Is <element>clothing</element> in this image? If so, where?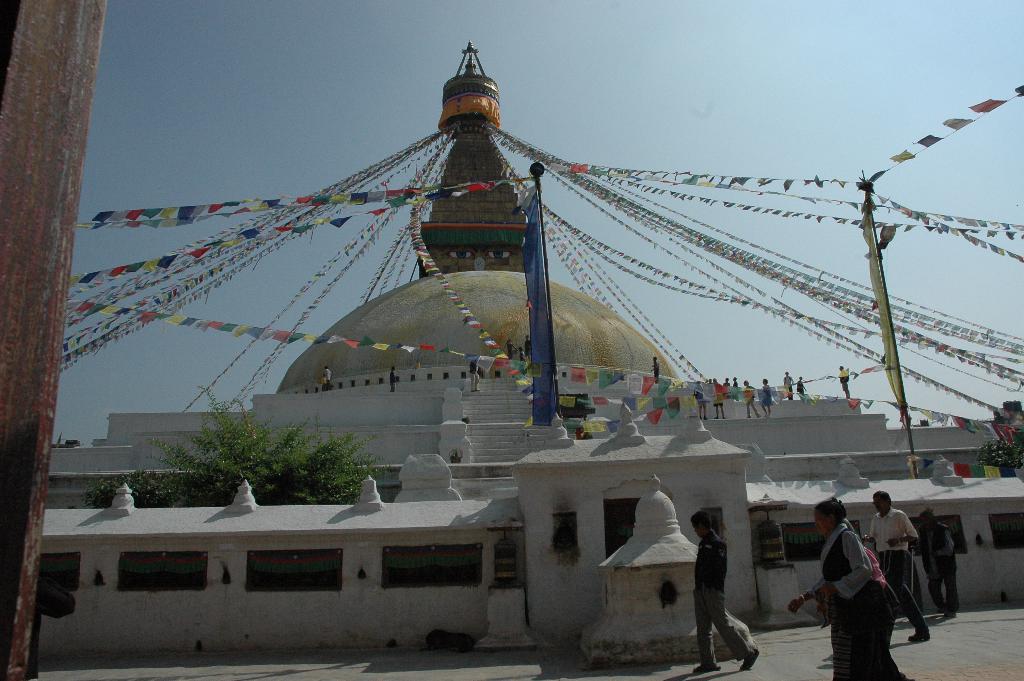
Yes, at x1=391, y1=368, x2=396, y2=391.
